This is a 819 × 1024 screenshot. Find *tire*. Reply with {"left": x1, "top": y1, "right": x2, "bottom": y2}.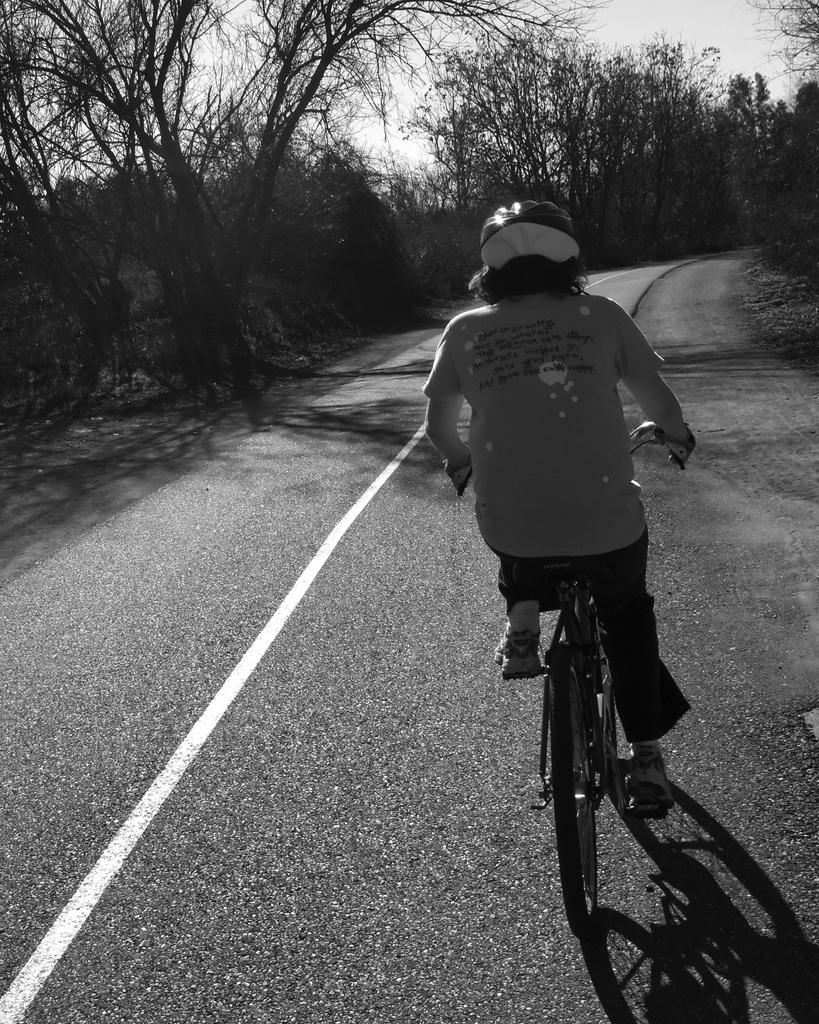
{"left": 598, "top": 684, "right": 619, "bottom": 792}.
